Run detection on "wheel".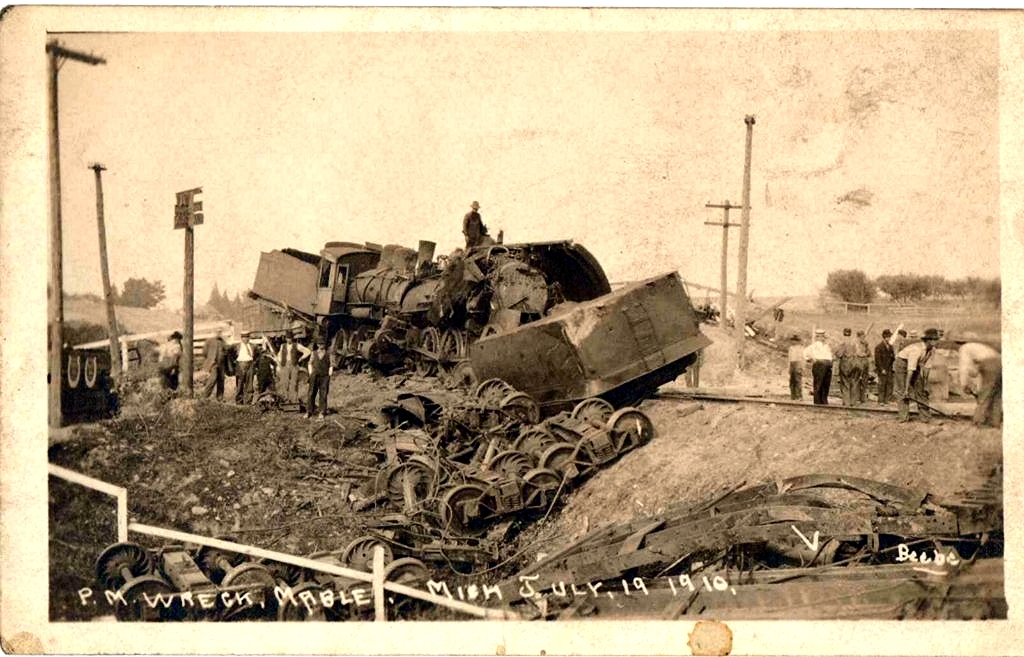
Result: region(387, 461, 433, 510).
